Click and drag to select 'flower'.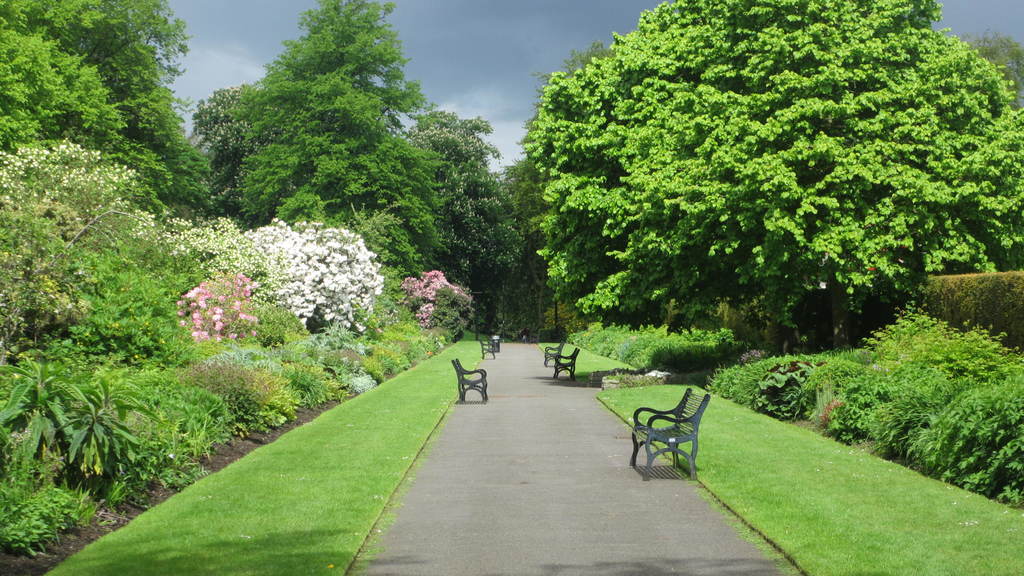
Selection: bbox=(168, 451, 172, 463).
